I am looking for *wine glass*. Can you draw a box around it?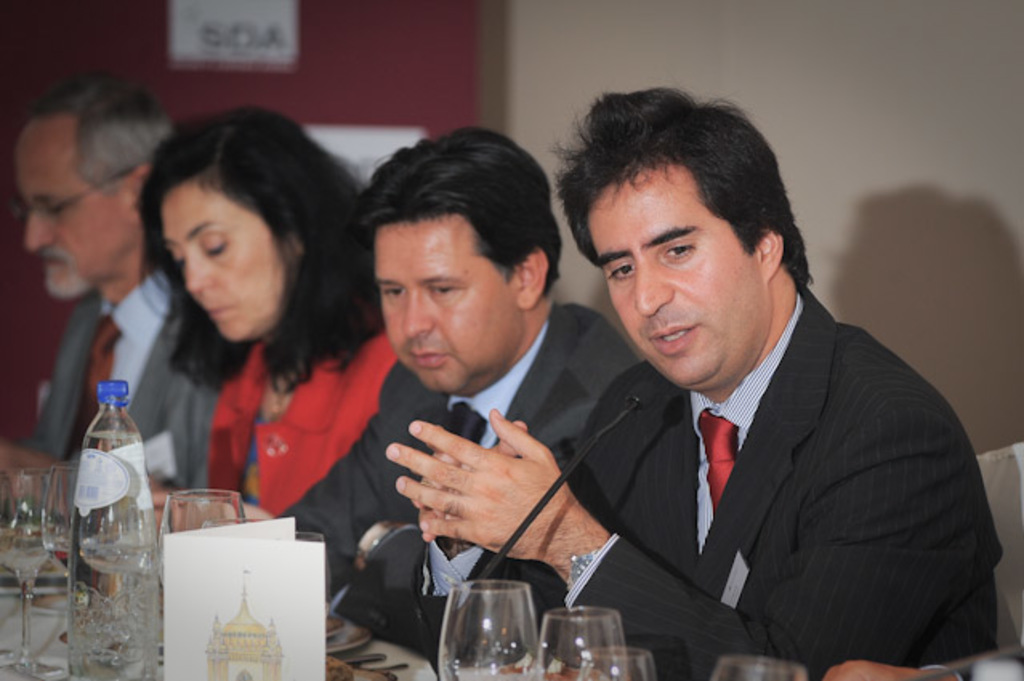
Sure, the bounding box is rect(535, 609, 623, 679).
